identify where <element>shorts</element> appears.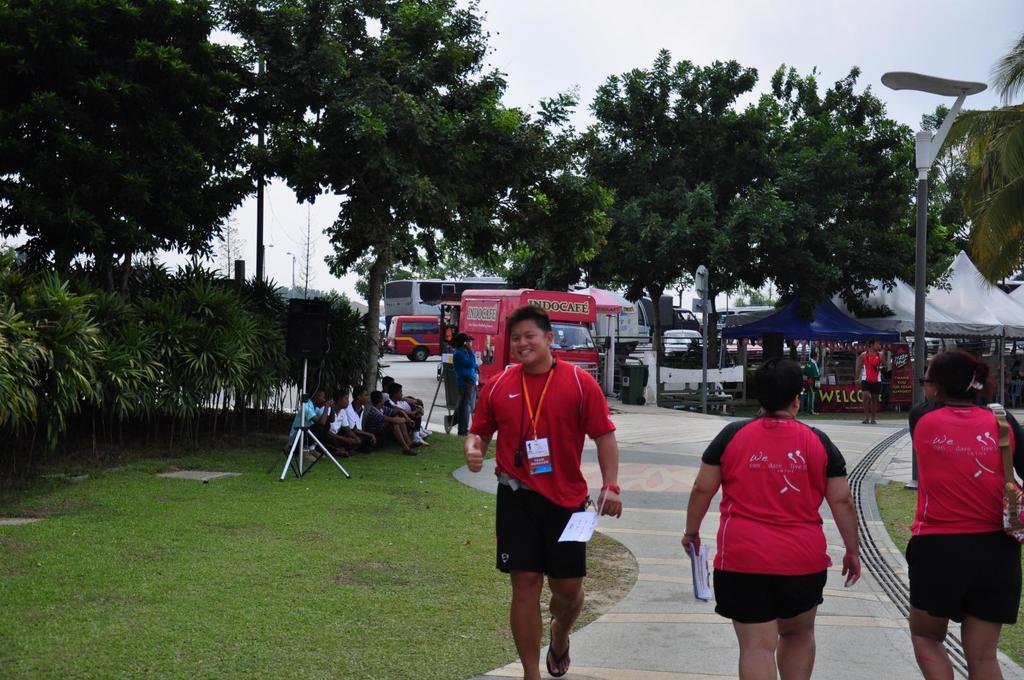
Appears at pyautogui.locateOnScreen(495, 481, 590, 580).
